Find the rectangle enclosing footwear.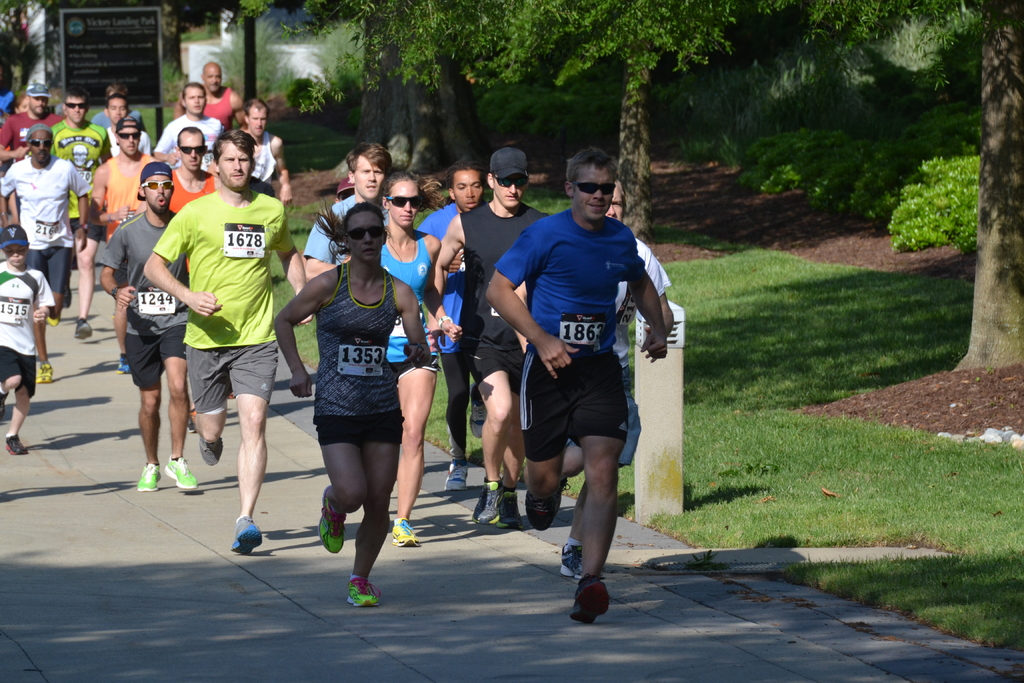
(347,572,382,608).
